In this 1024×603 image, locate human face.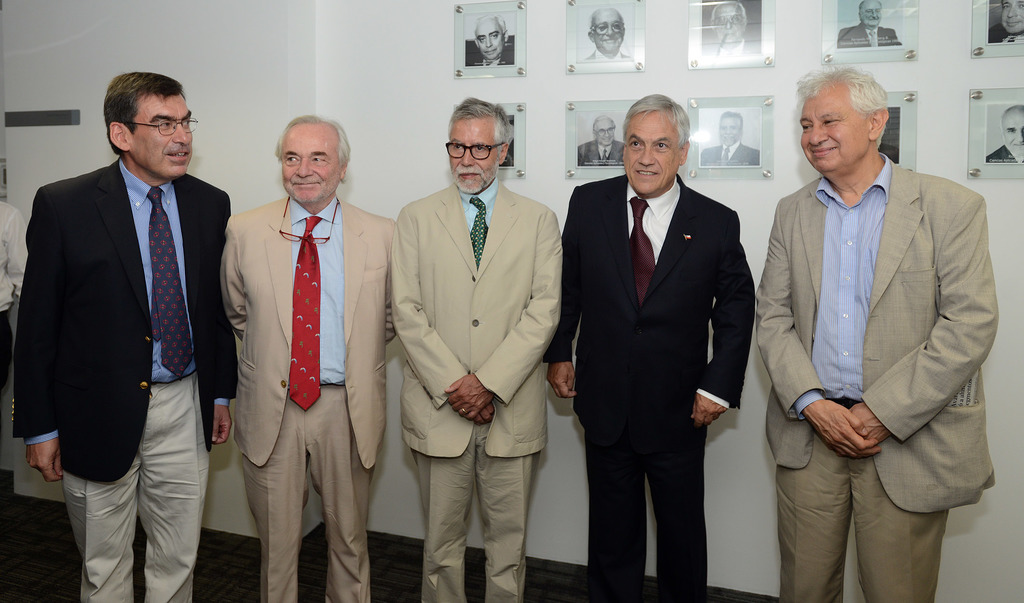
Bounding box: bbox=[593, 12, 627, 56].
